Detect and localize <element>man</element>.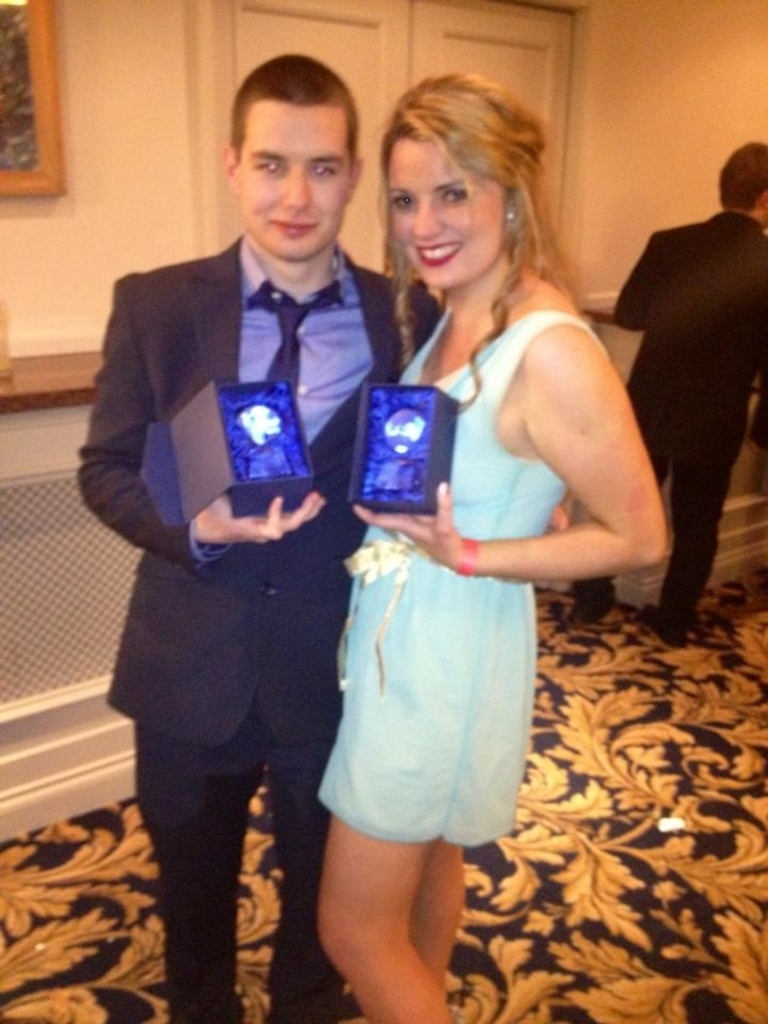
Localized at region(559, 138, 767, 645).
